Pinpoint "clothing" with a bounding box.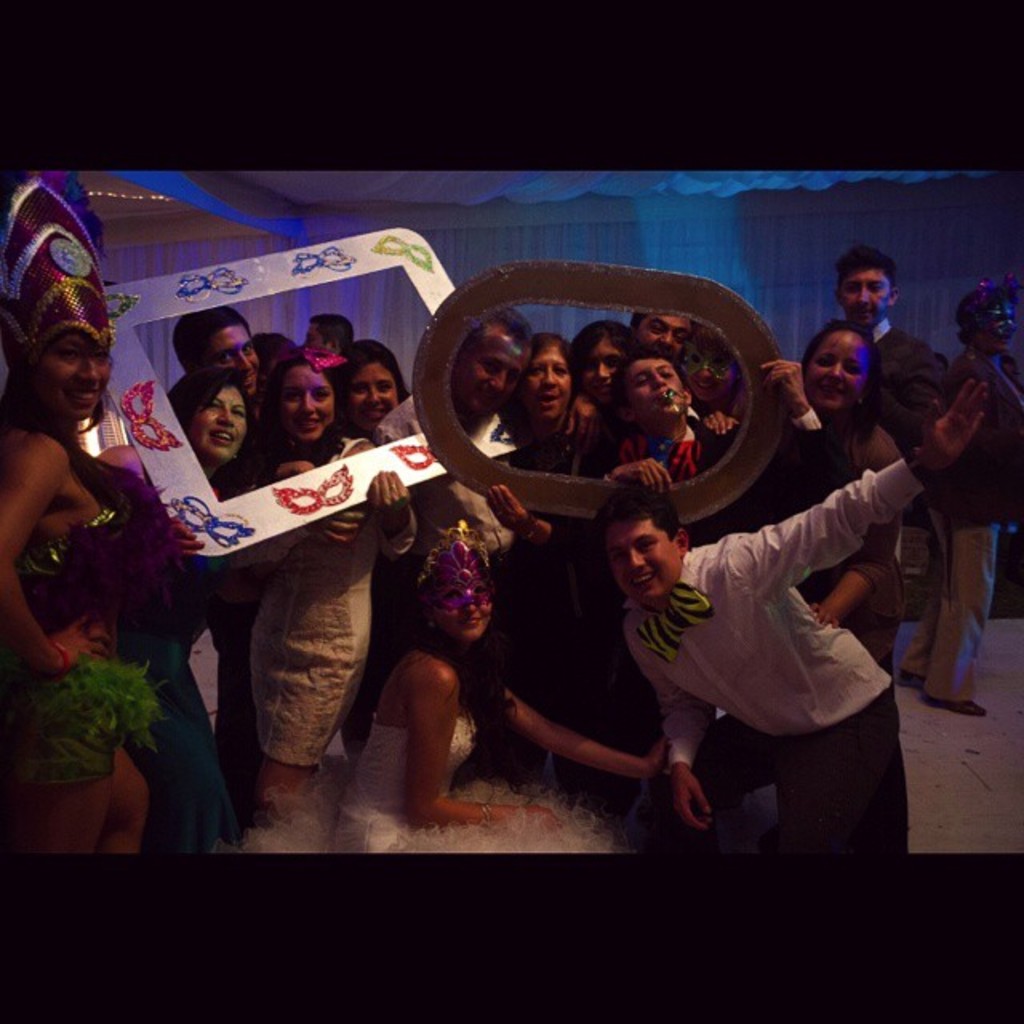
Rect(659, 402, 882, 650).
